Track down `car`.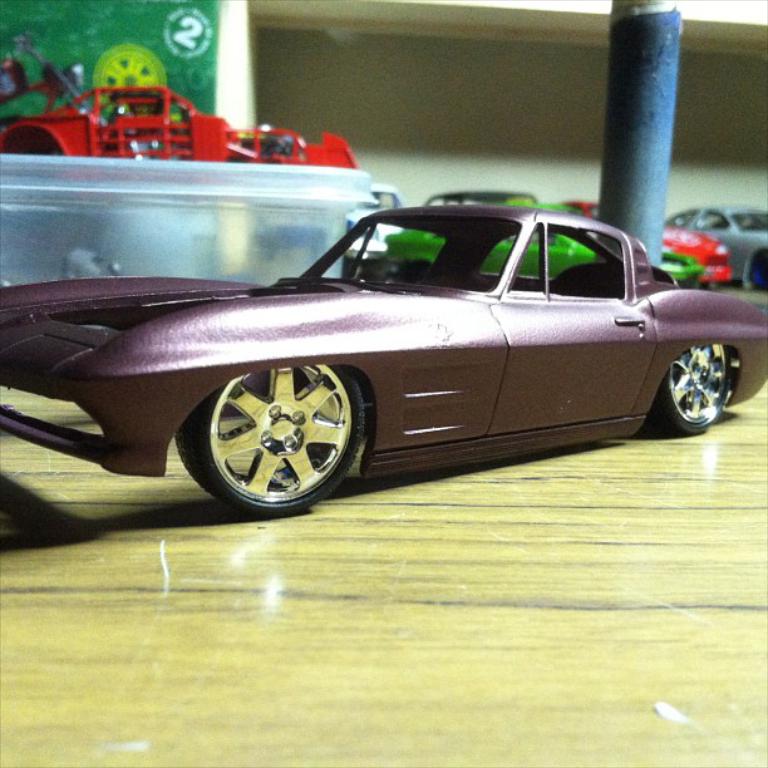
Tracked to x1=0, y1=84, x2=363, y2=168.
